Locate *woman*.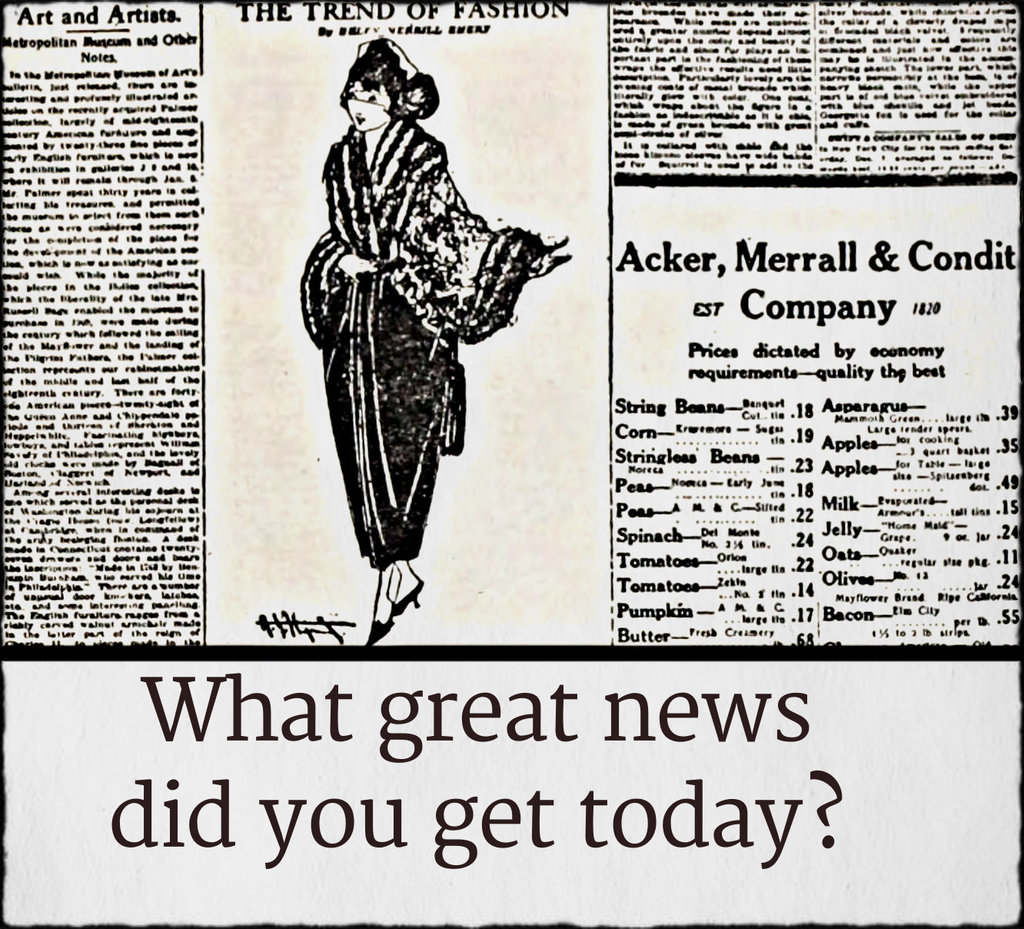
Bounding box: x1=284 y1=25 x2=554 y2=631.
